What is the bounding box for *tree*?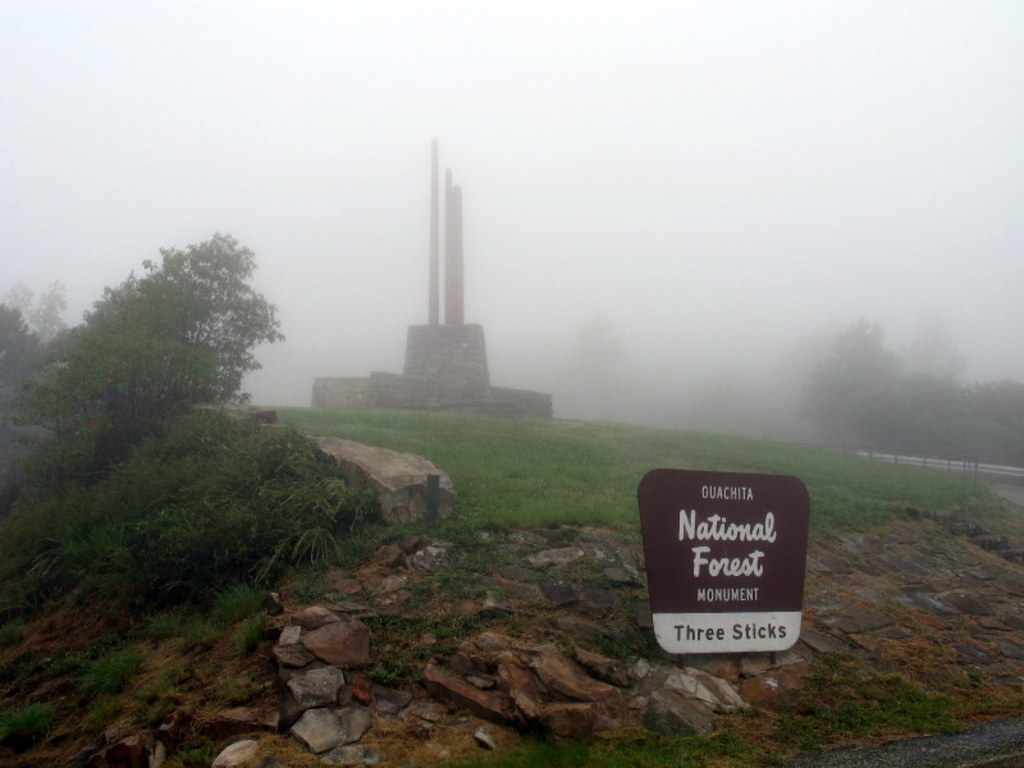
x1=12, y1=220, x2=283, y2=480.
